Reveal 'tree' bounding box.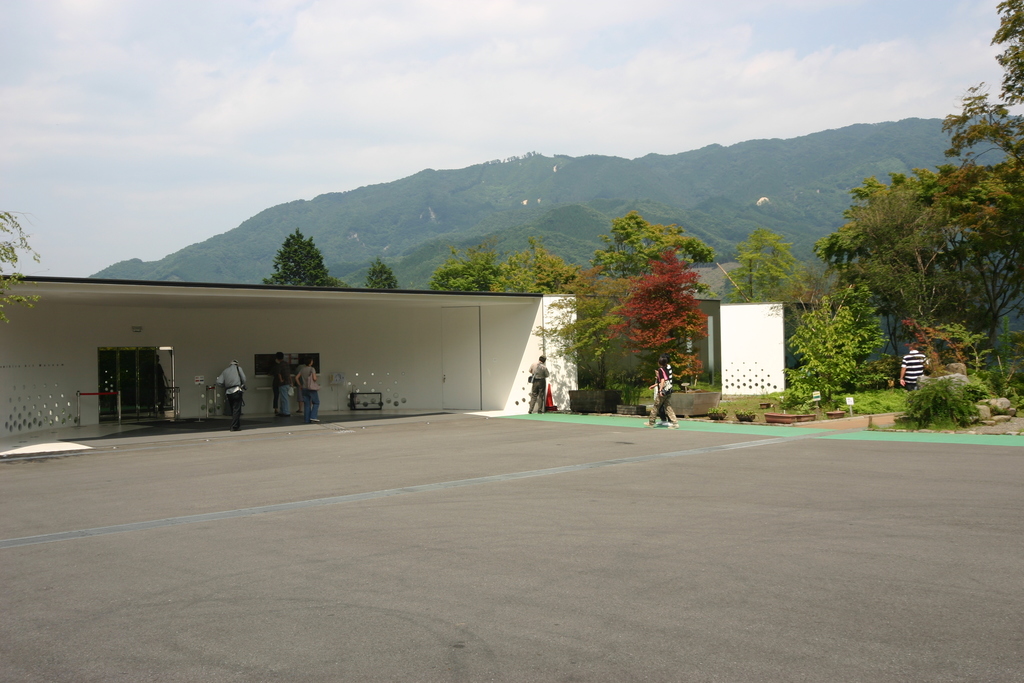
Revealed: (717, 226, 808, 323).
